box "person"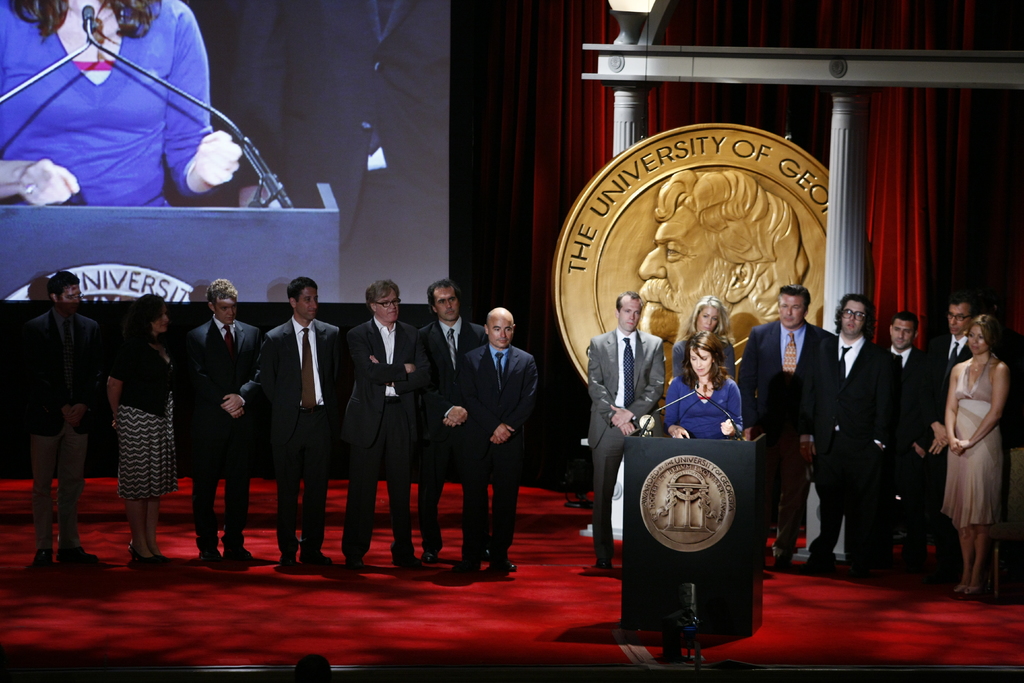
box=[12, 267, 103, 572]
